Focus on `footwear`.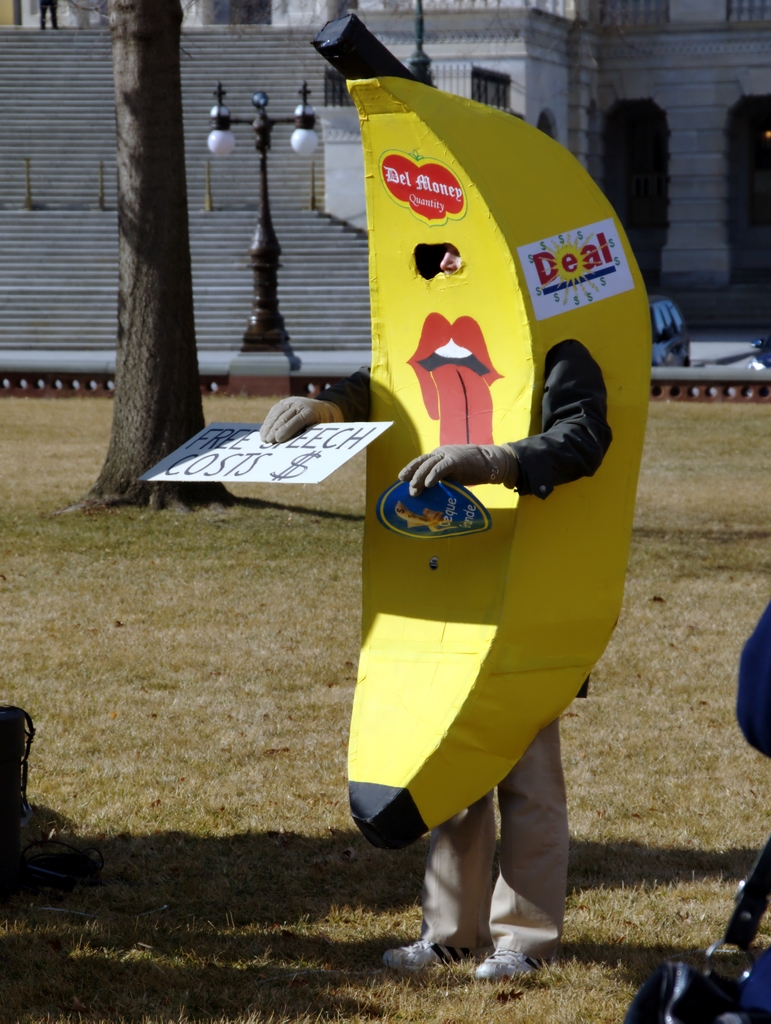
Focused at (left=378, top=938, right=482, bottom=975).
